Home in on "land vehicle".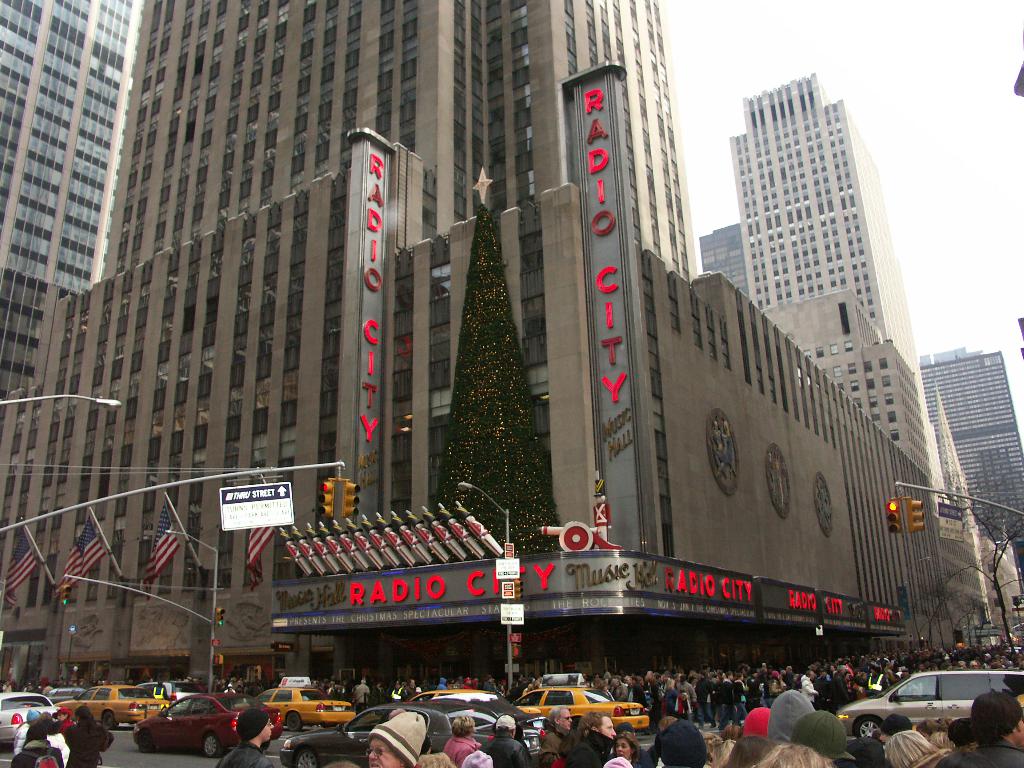
Homed in at (x1=228, y1=673, x2=360, y2=734).
